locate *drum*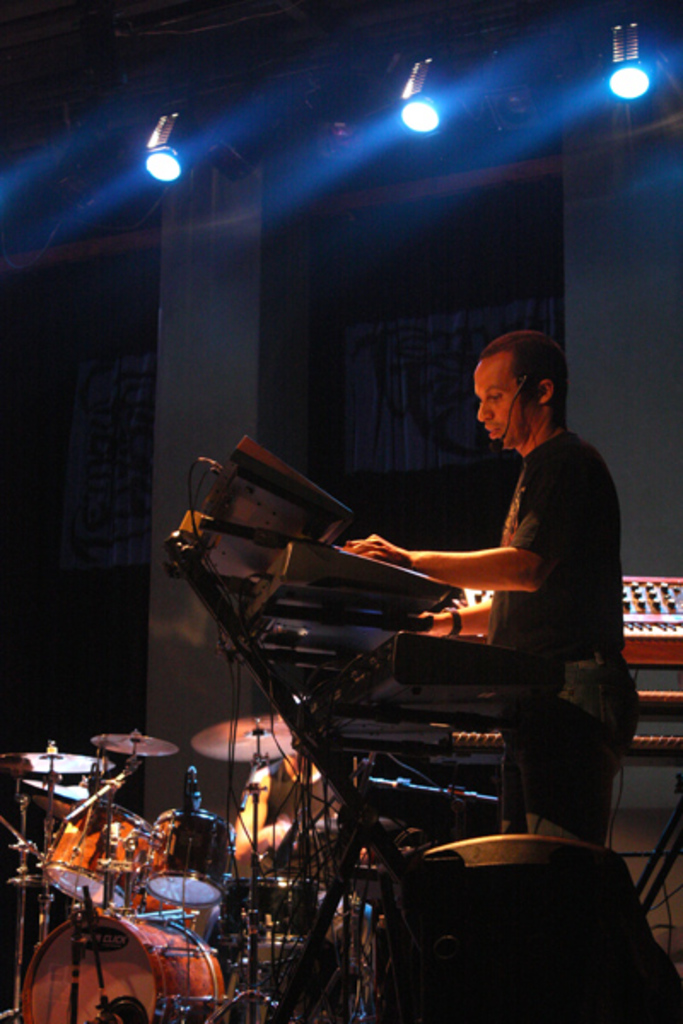
bbox=[219, 865, 335, 971]
